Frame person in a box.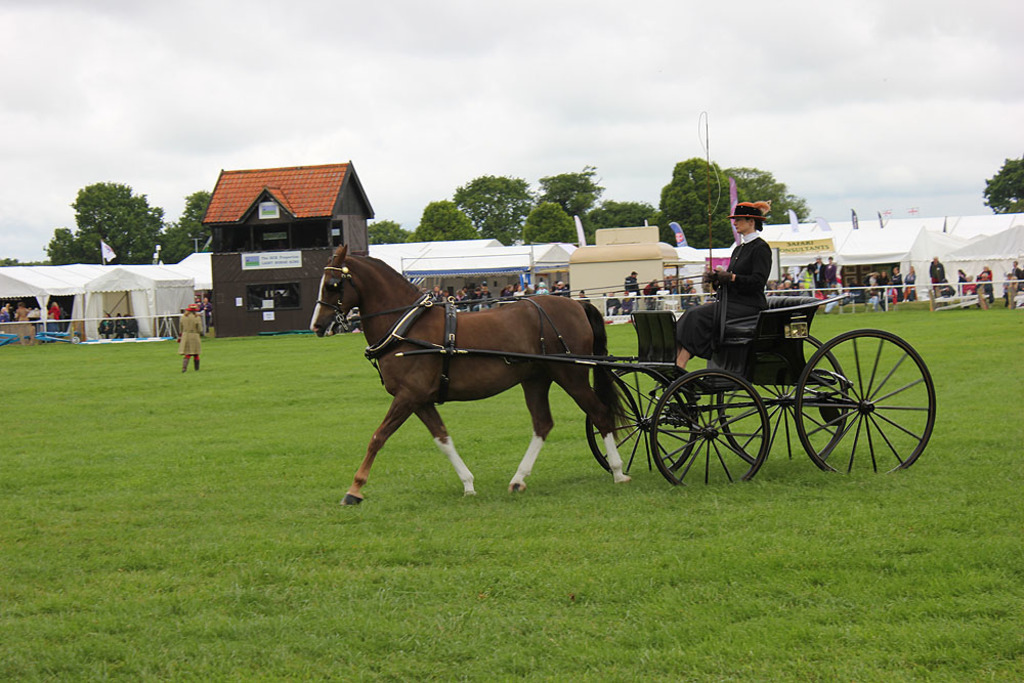
[x1=178, y1=302, x2=208, y2=373].
